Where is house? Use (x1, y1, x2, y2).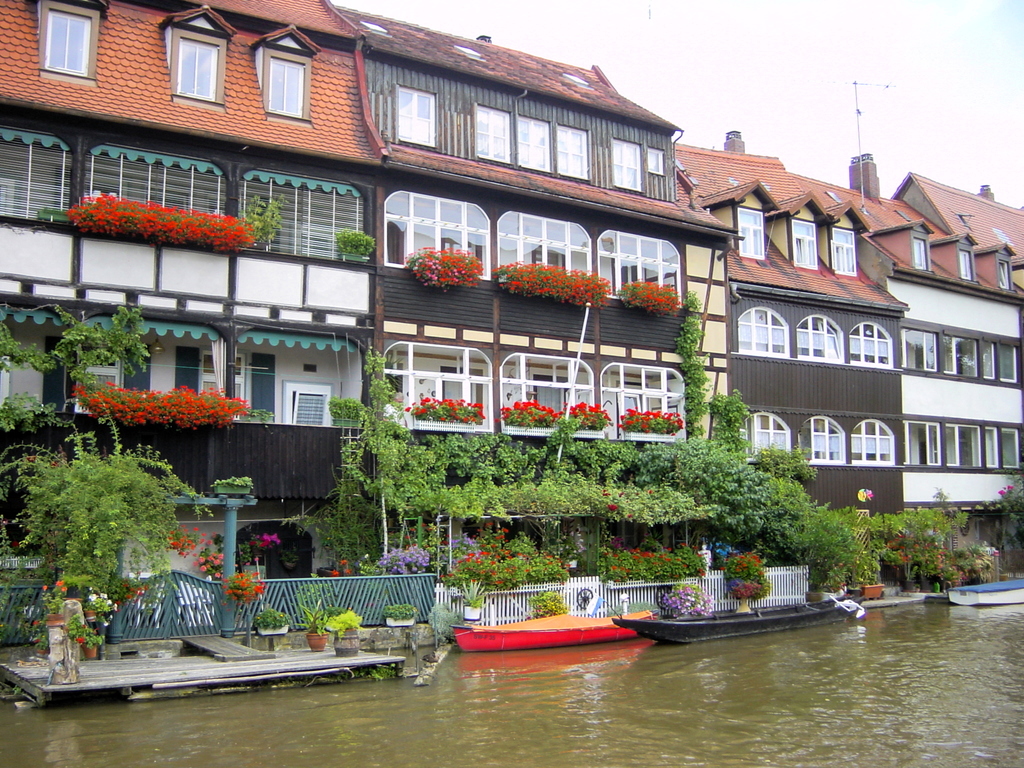
(0, 0, 393, 646).
